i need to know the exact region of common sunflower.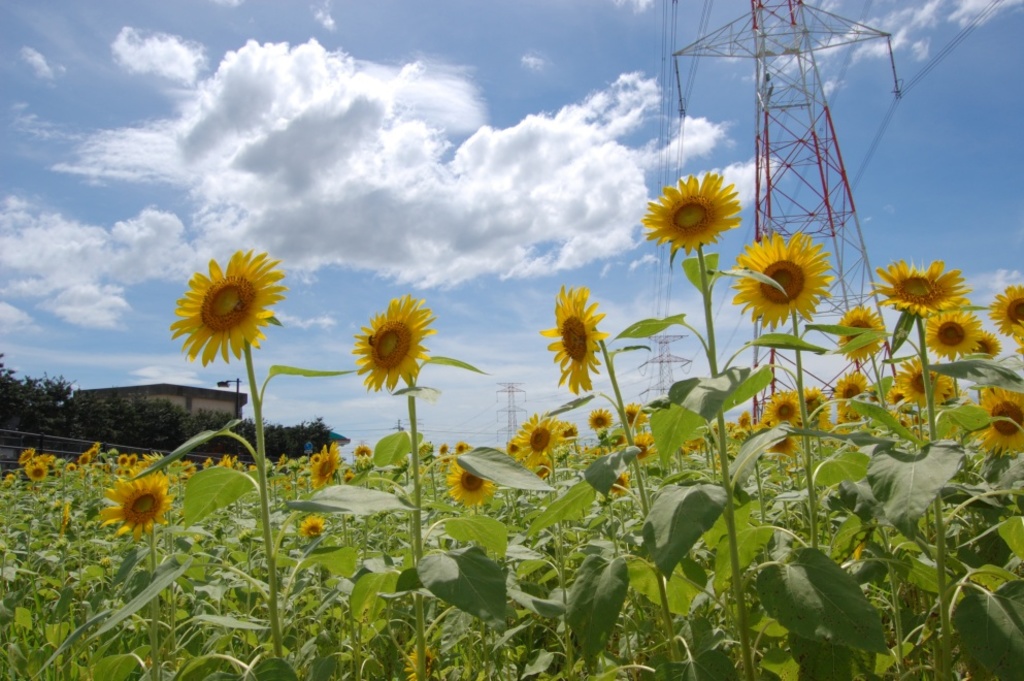
Region: bbox=[298, 515, 322, 546].
